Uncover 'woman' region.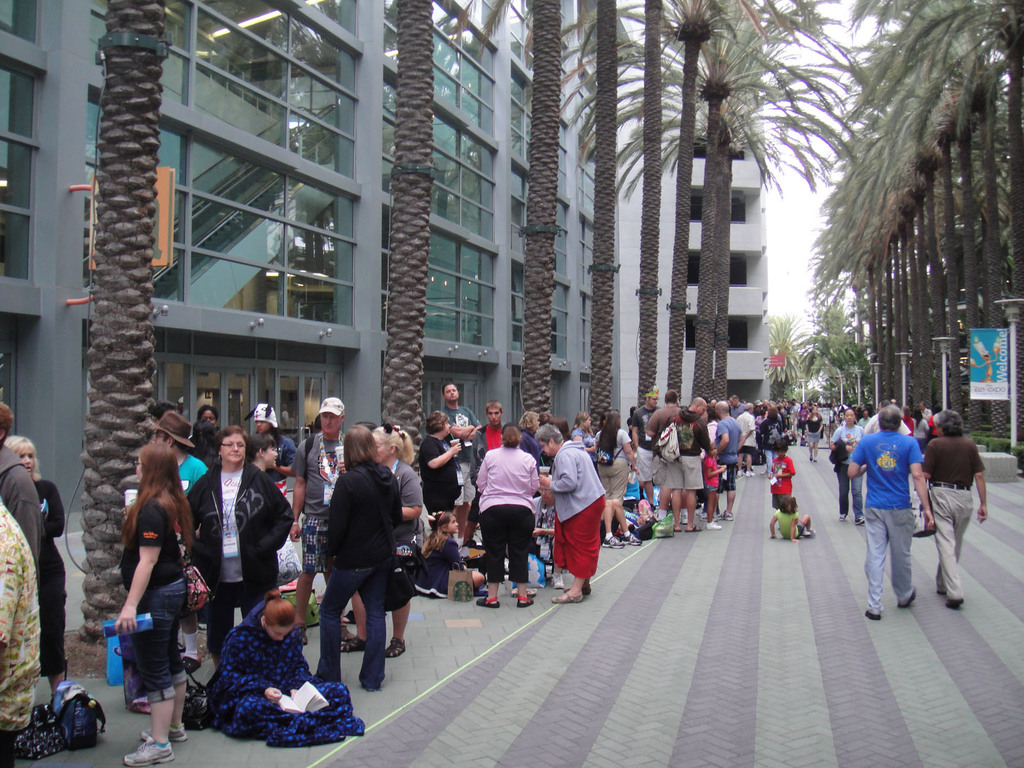
Uncovered: 573,410,600,474.
